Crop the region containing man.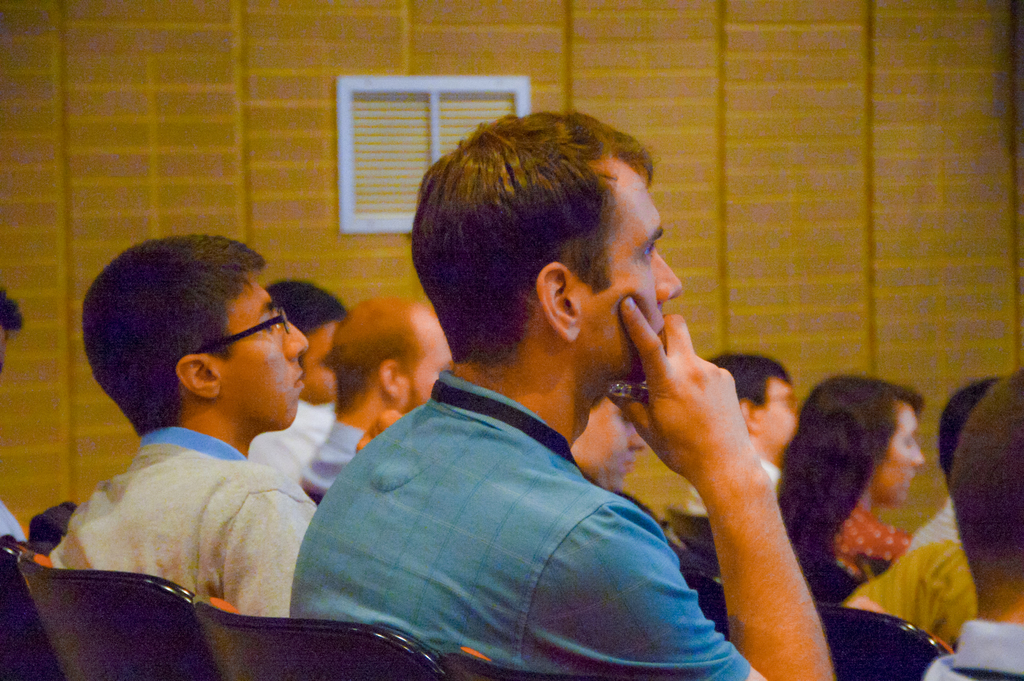
Crop region: box(240, 137, 828, 671).
